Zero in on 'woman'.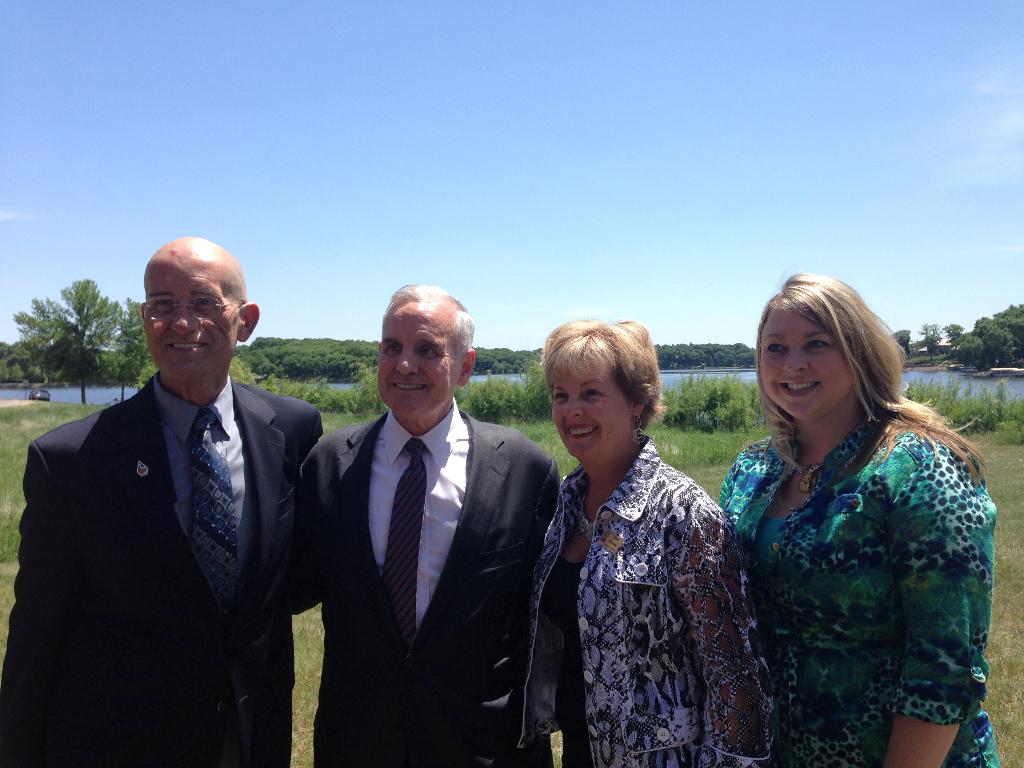
Zeroed in: bbox(506, 317, 764, 767).
